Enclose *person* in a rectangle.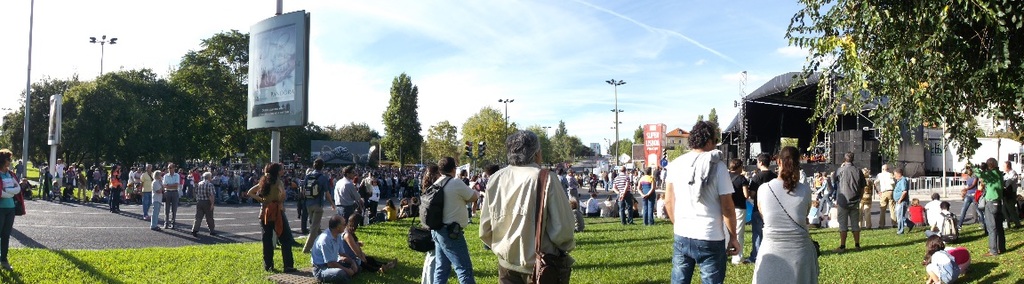
<bbox>978, 156, 1004, 255</bbox>.
